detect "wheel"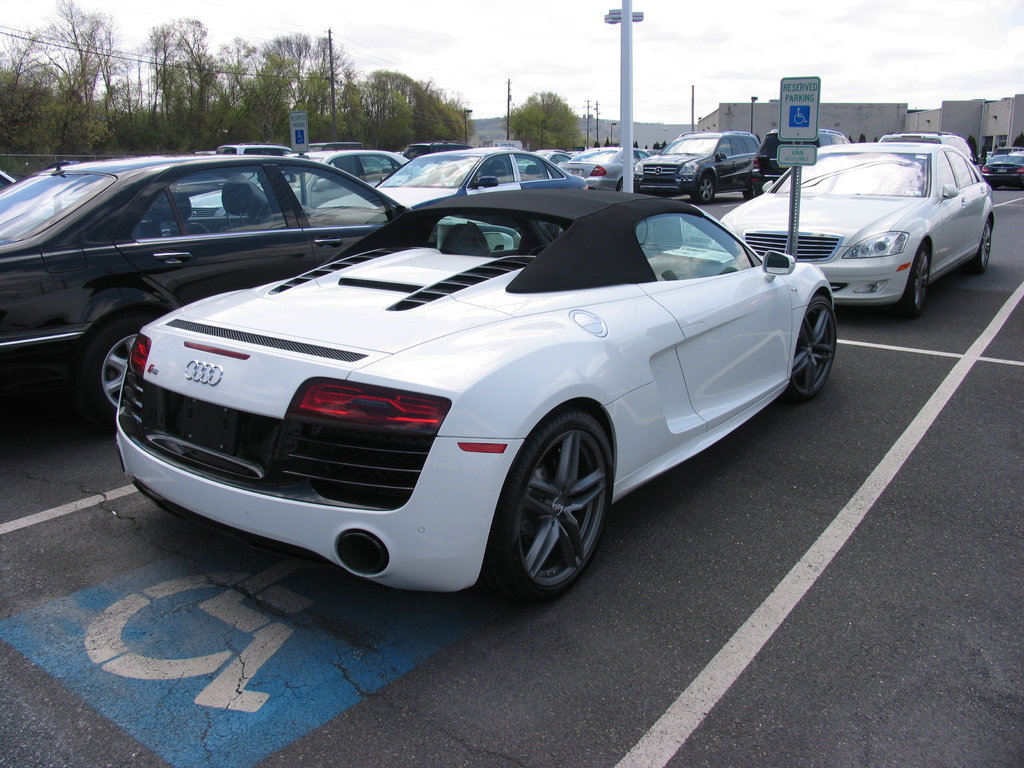
616:179:624:193
